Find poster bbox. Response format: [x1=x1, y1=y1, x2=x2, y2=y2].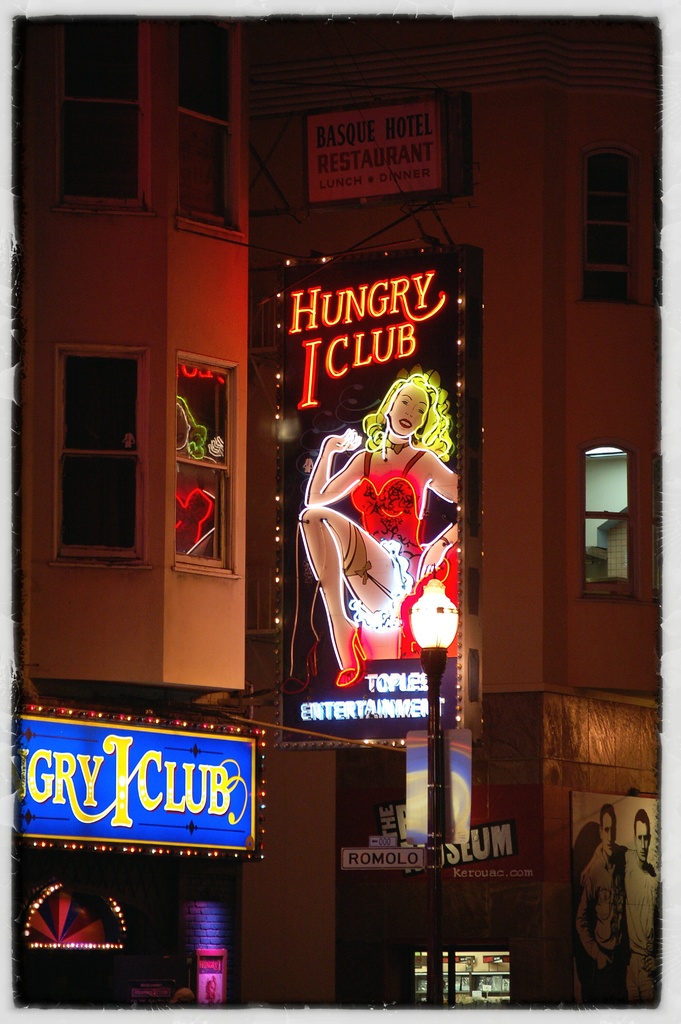
[x1=568, y1=788, x2=678, y2=1021].
